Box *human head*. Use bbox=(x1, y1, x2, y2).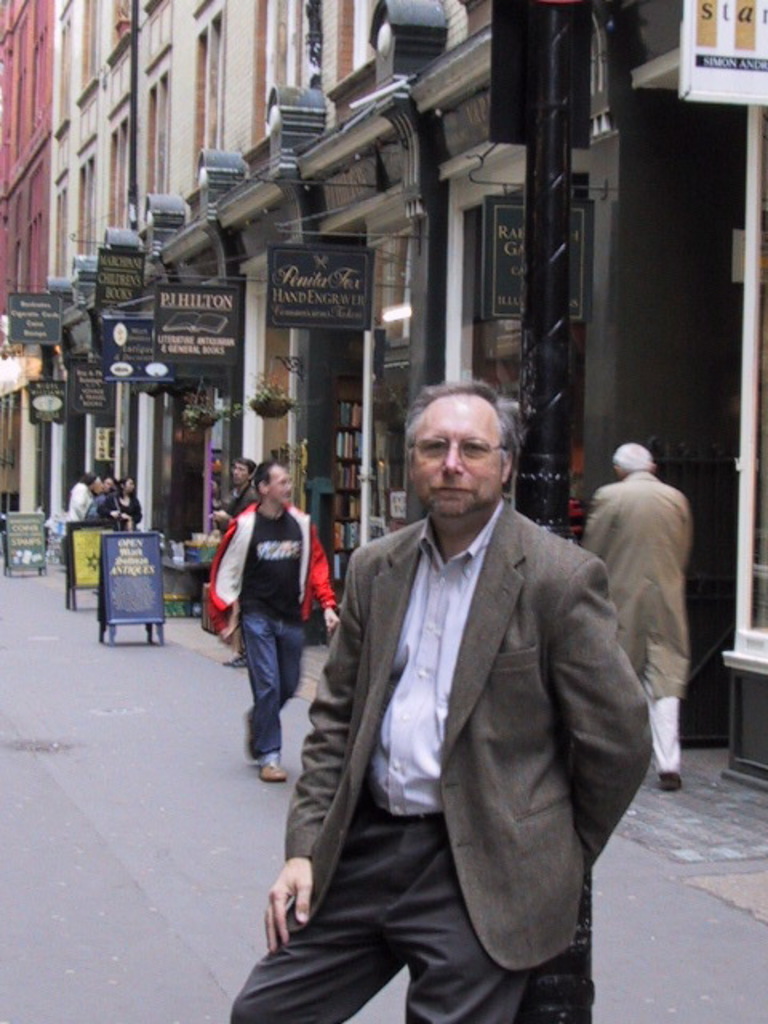
bbox=(253, 459, 299, 515).
